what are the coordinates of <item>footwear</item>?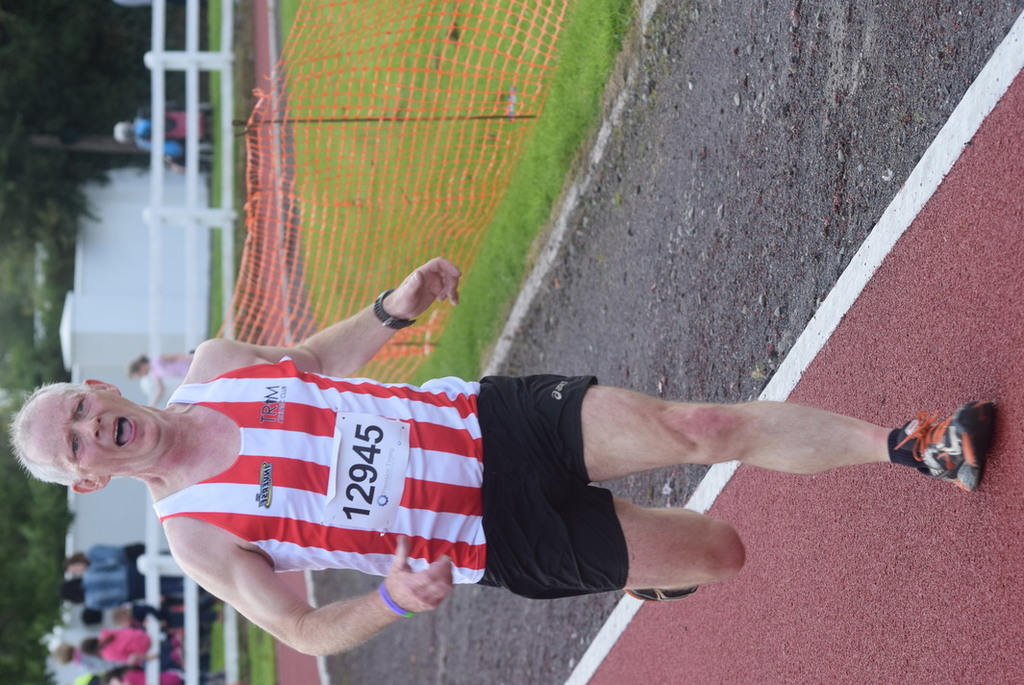
[left=910, top=413, right=997, bottom=506].
